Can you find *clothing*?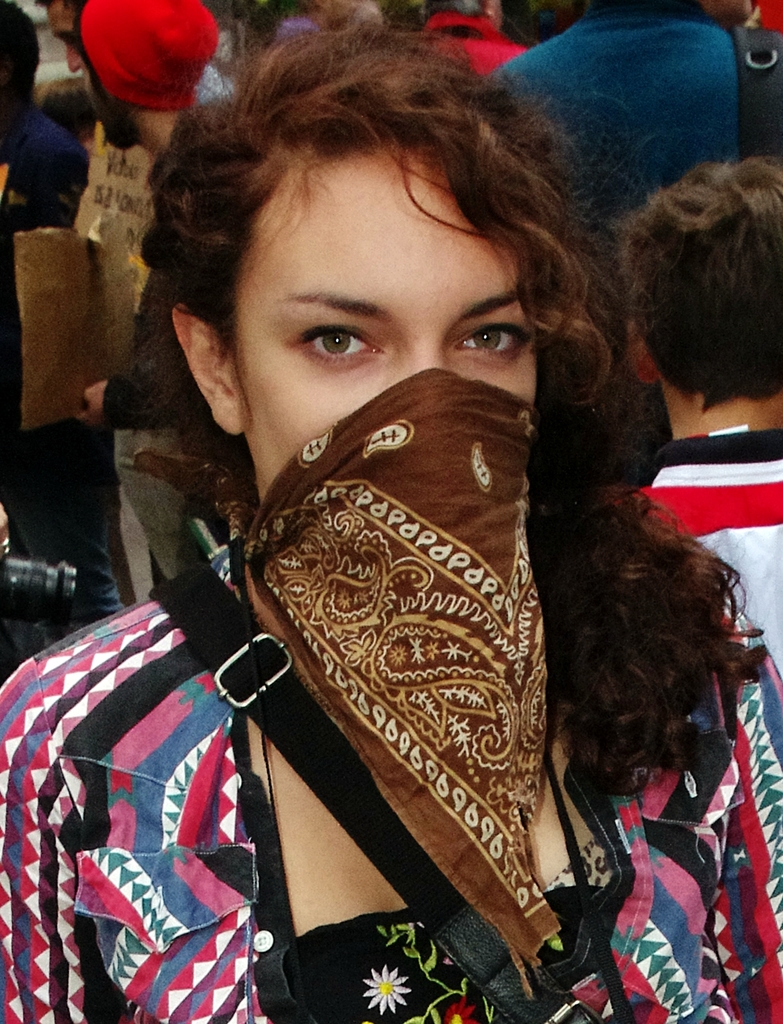
Yes, bounding box: <region>606, 427, 782, 681</region>.
